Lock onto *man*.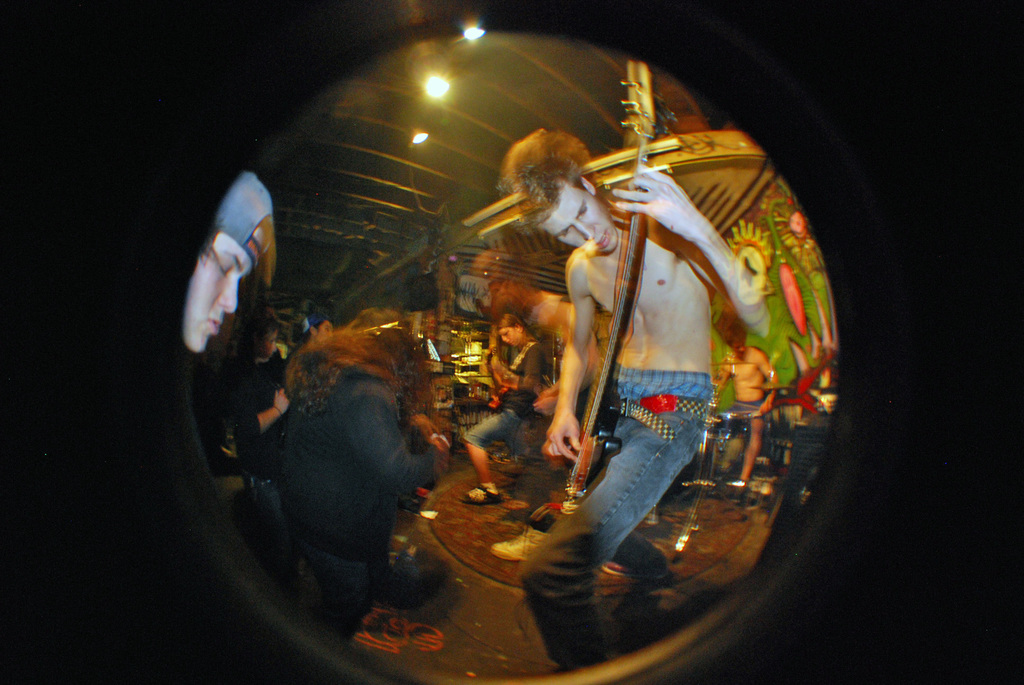
Locked: 515 154 761 630.
